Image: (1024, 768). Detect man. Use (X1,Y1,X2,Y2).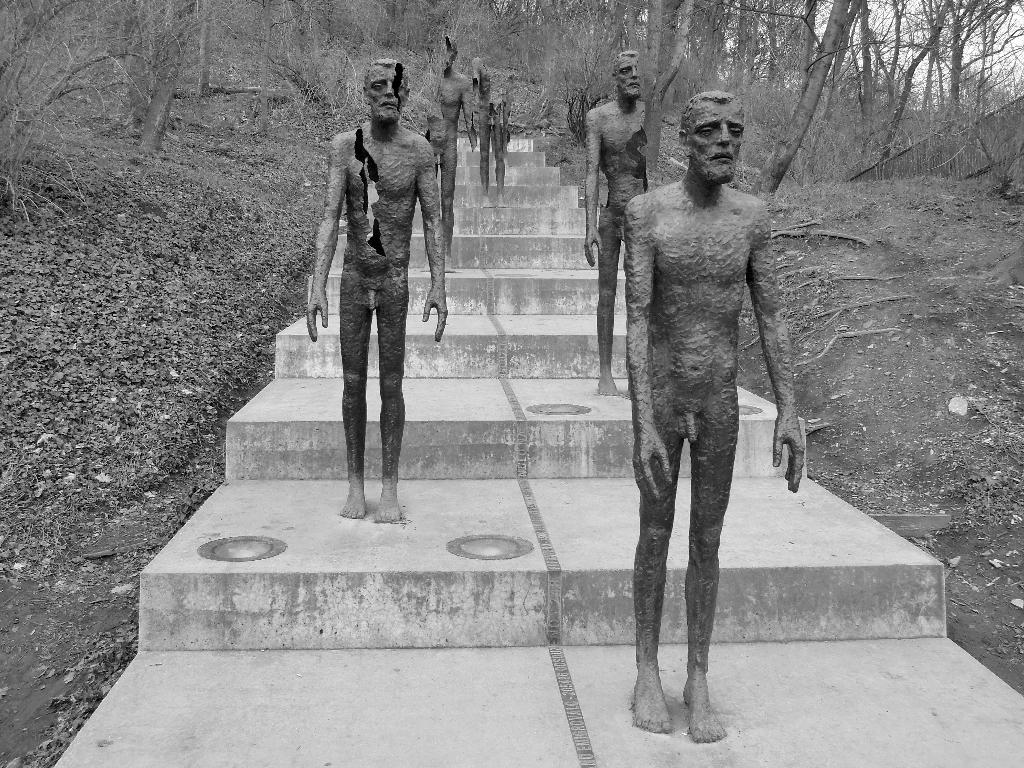
(301,57,449,524).
